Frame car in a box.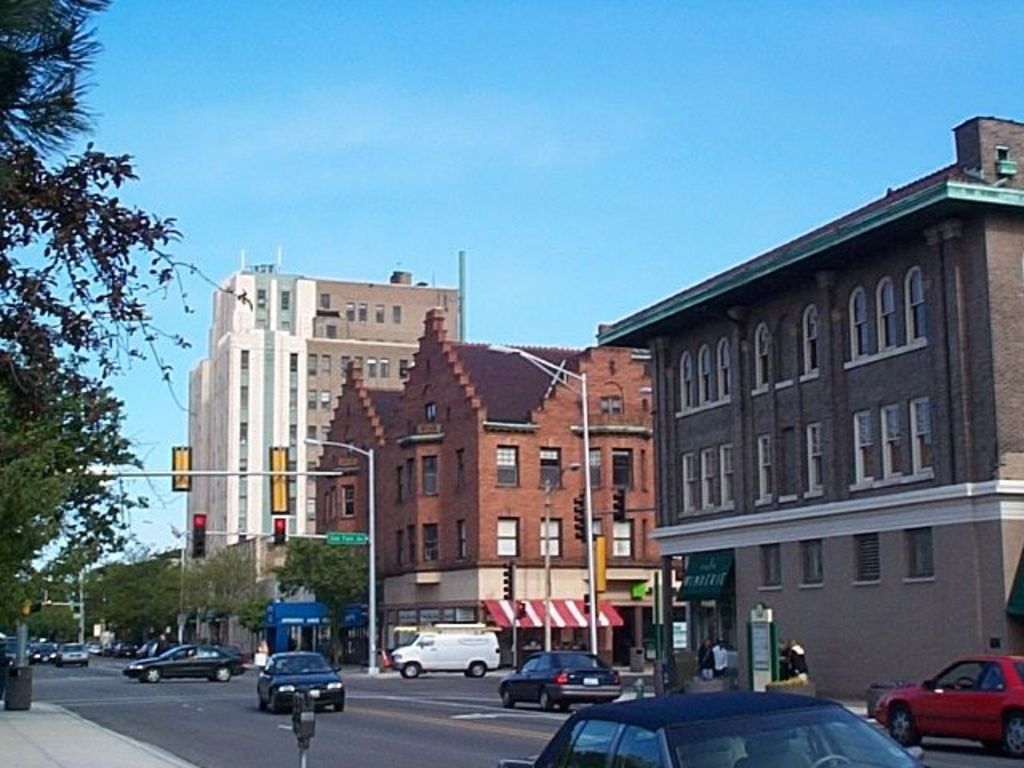
pyautogui.locateOnScreen(254, 648, 342, 714).
